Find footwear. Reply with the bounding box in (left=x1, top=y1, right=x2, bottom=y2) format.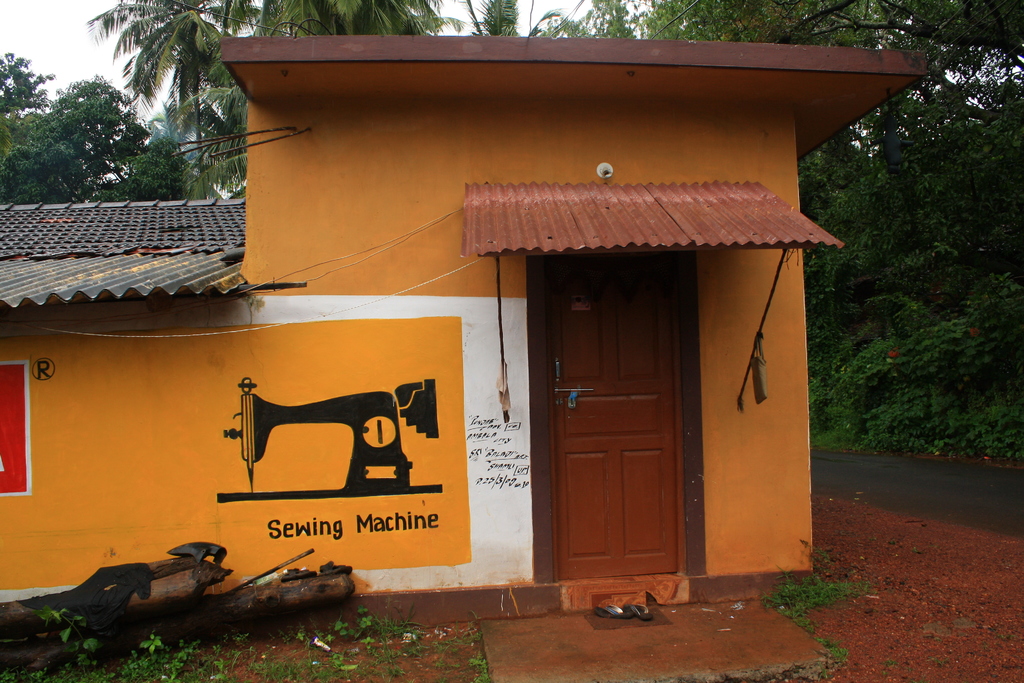
(left=631, top=602, right=655, bottom=620).
